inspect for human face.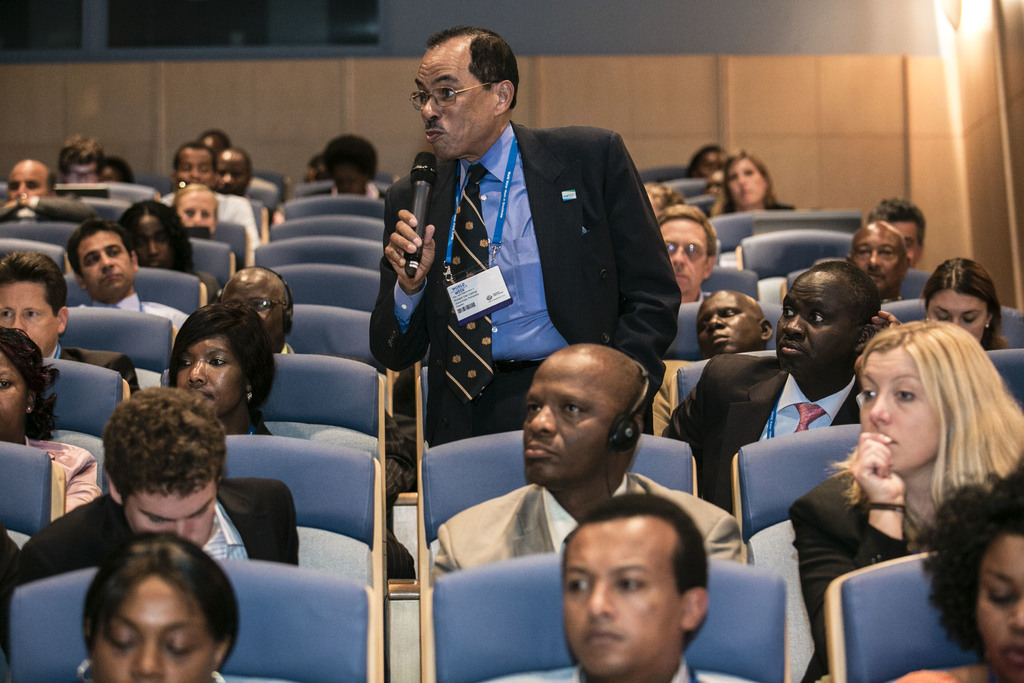
Inspection: [left=518, top=347, right=622, bottom=477].
